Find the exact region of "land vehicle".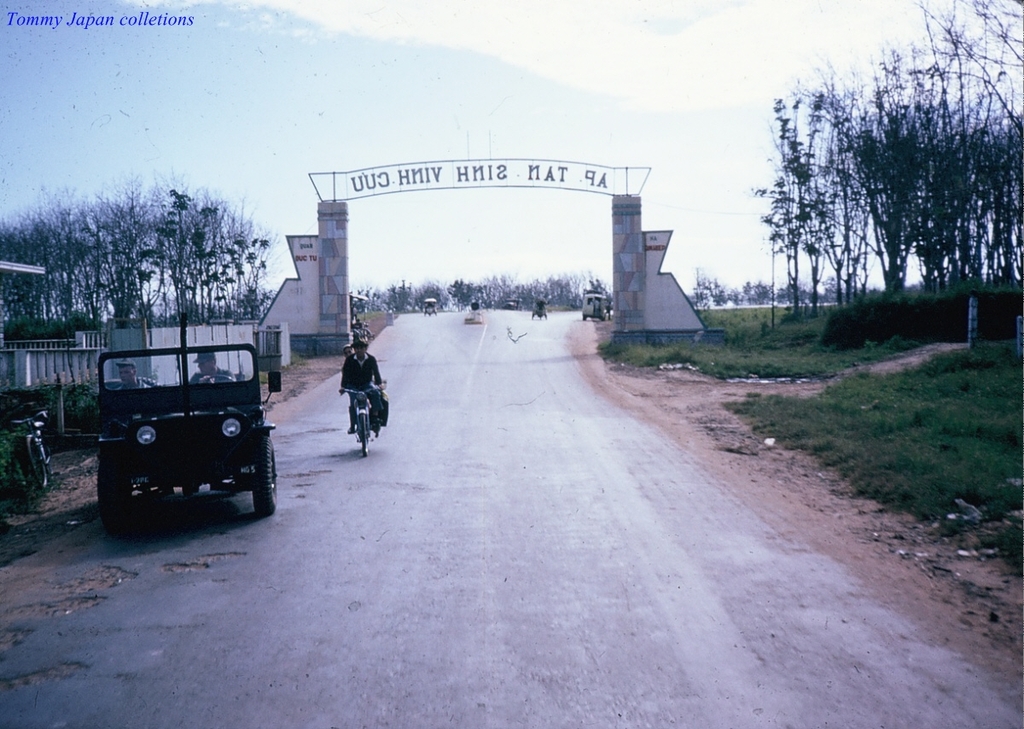
Exact region: BBox(17, 409, 52, 490).
